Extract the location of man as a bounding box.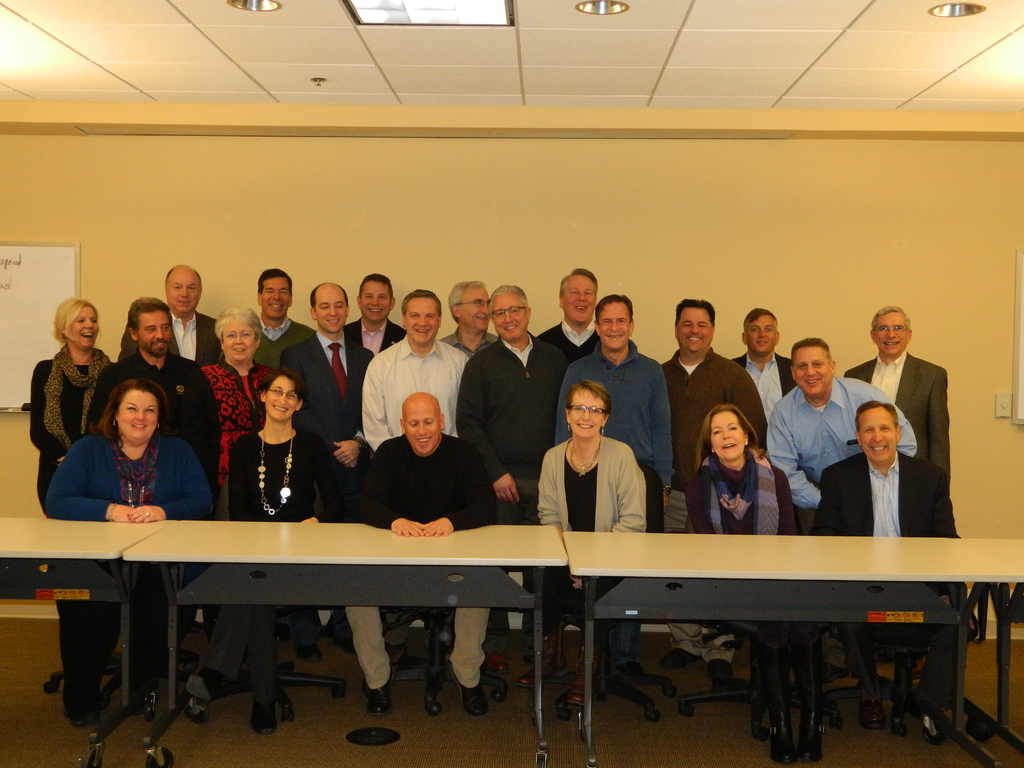
[659,291,771,522].
